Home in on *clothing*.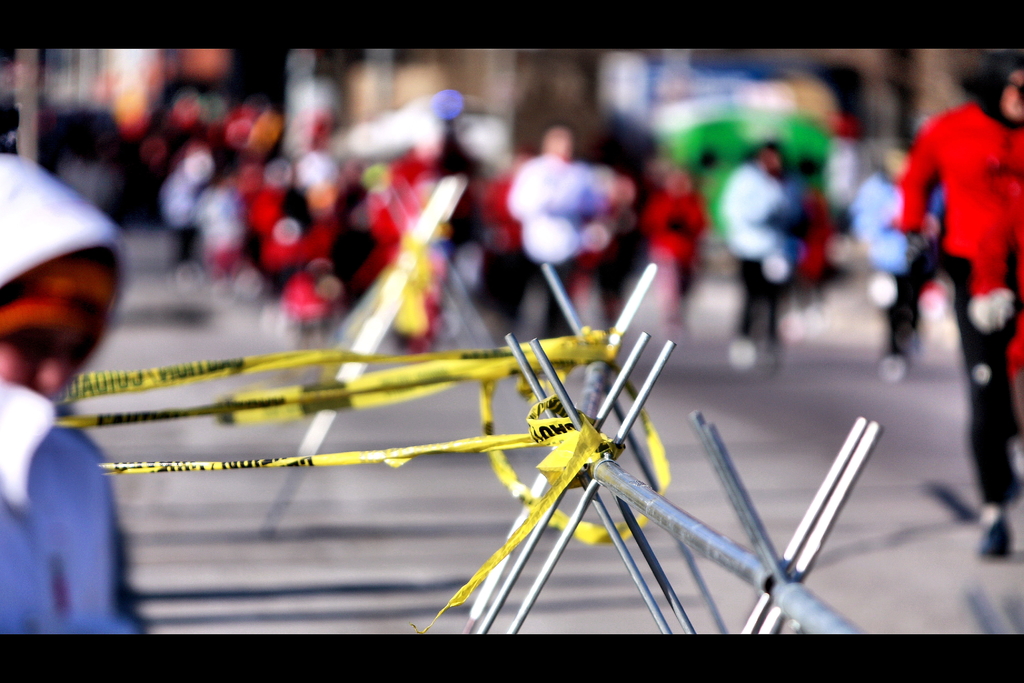
Homed in at <bbox>0, 149, 152, 638</bbox>.
